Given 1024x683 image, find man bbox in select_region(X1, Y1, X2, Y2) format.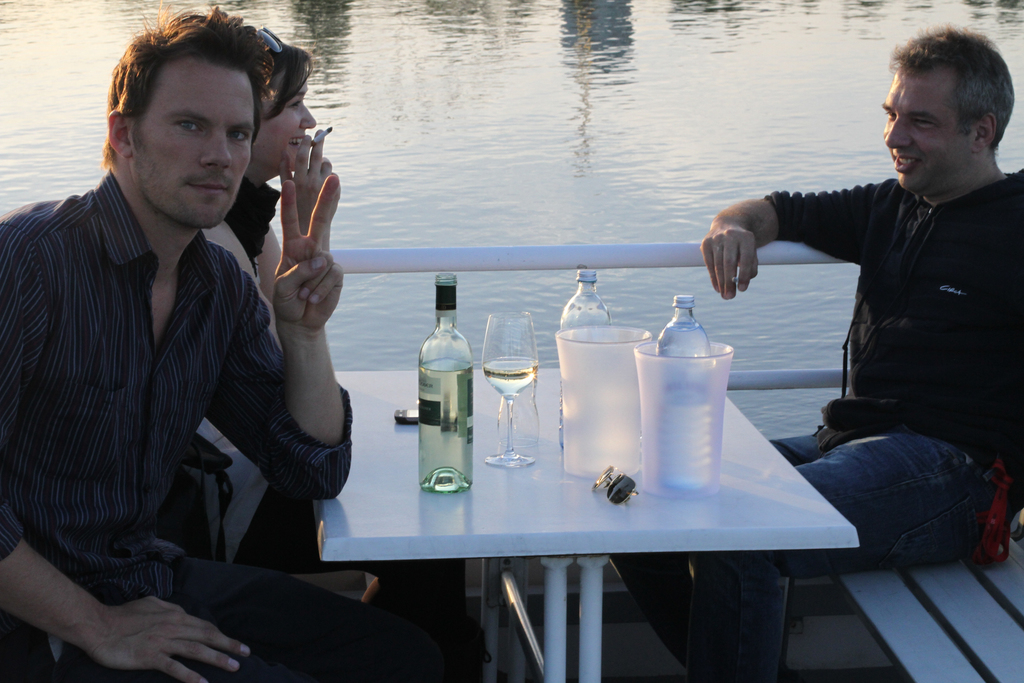
select_region(0, 0, 463, 682).
